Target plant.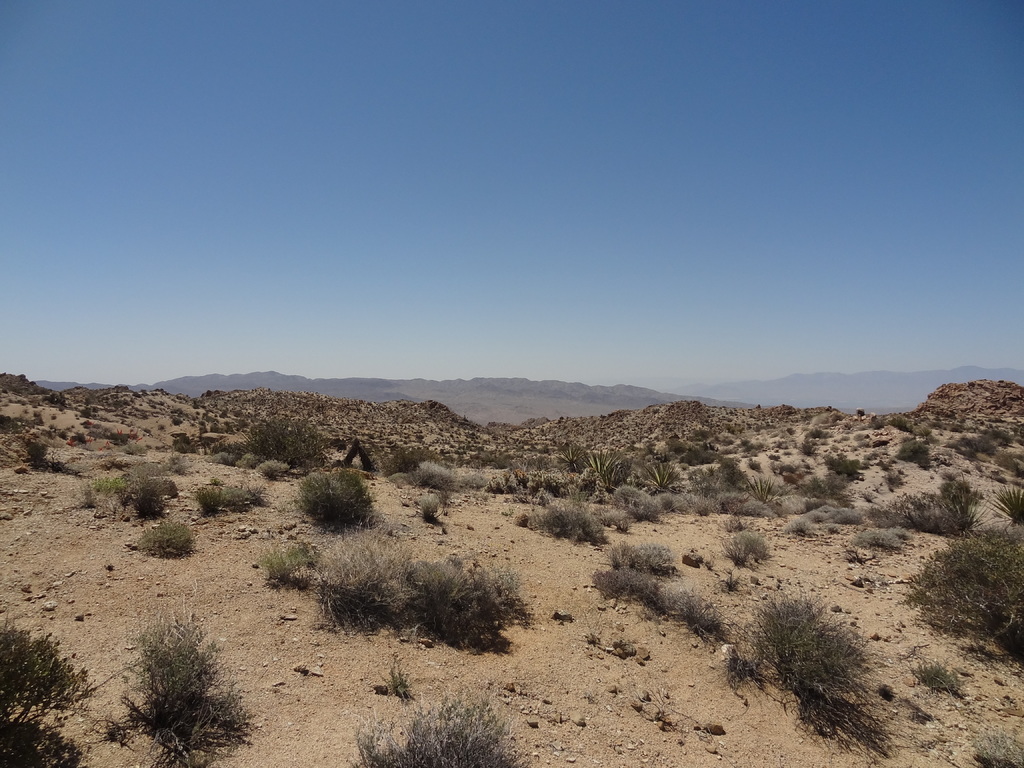
Target region: box=[129, 438, 145, 457].
